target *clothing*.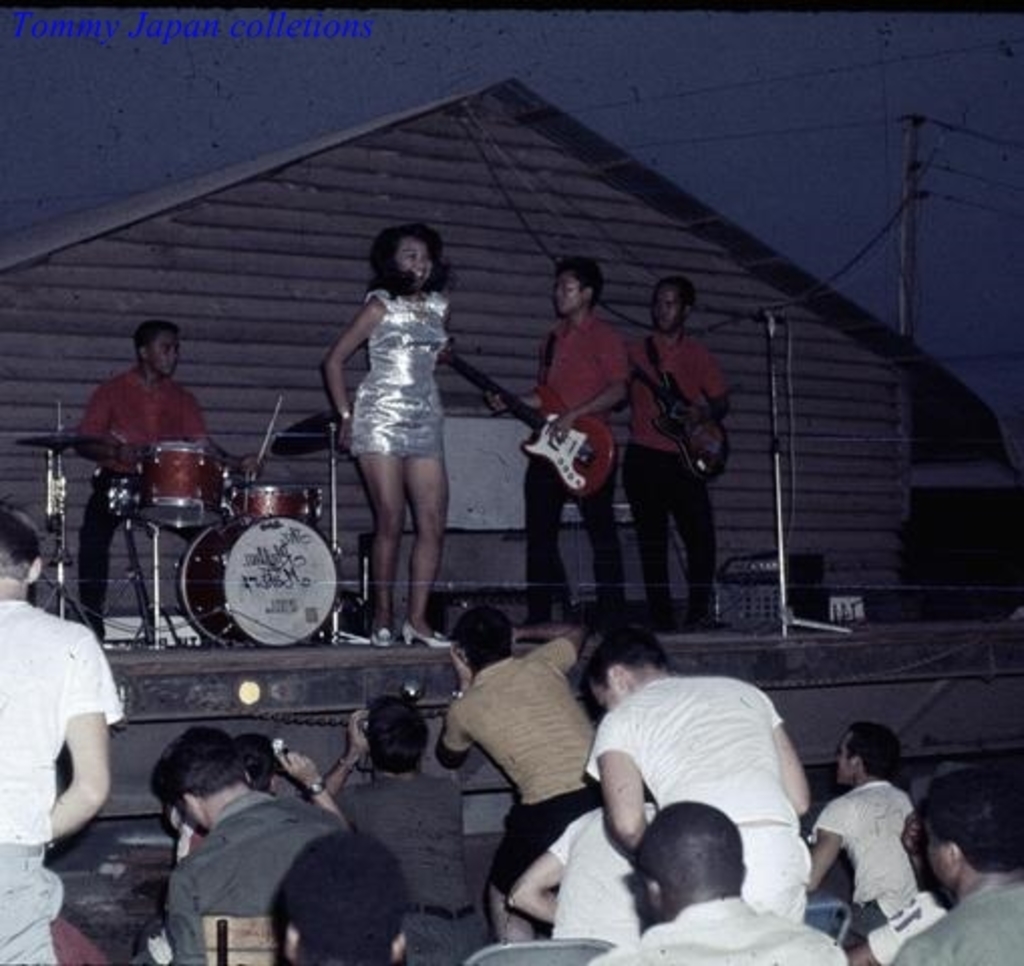
Target region: box(626, 324, 766, 646).
